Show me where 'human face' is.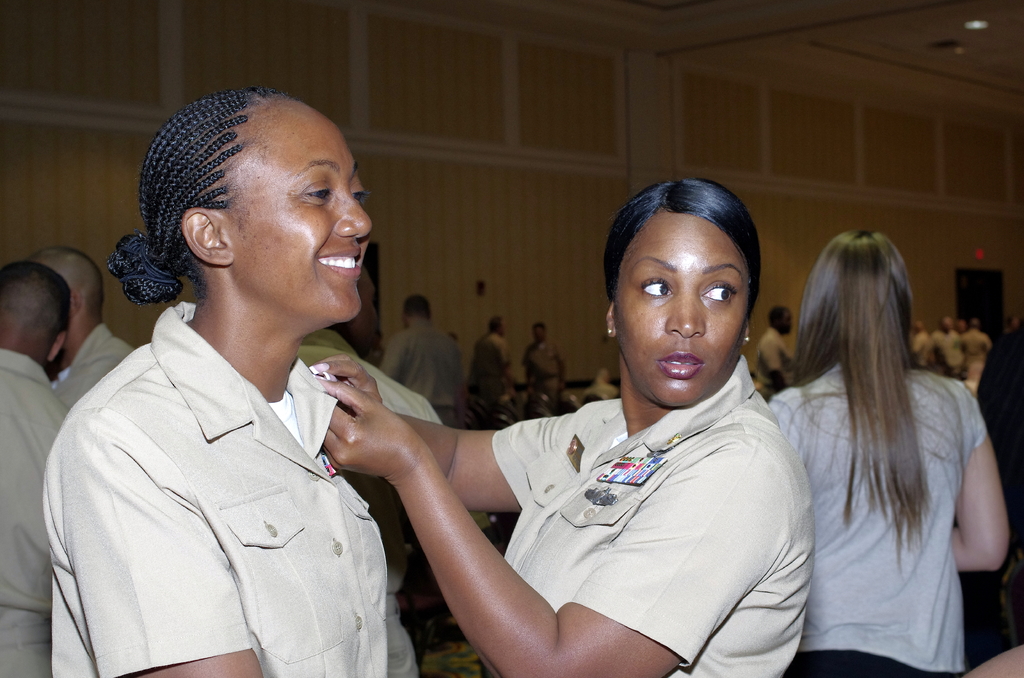
'human face' is at detection(255, 122, 375, 321).
